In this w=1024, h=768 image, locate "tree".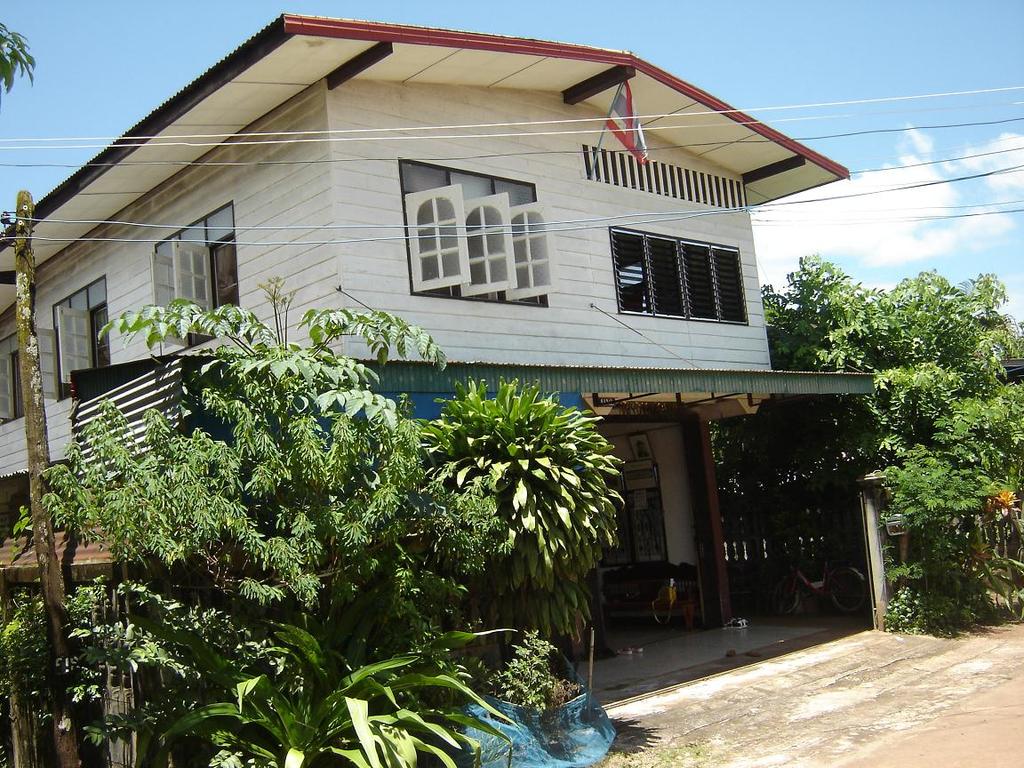
Bounding box: BBox(0, 19, 46, 100).
